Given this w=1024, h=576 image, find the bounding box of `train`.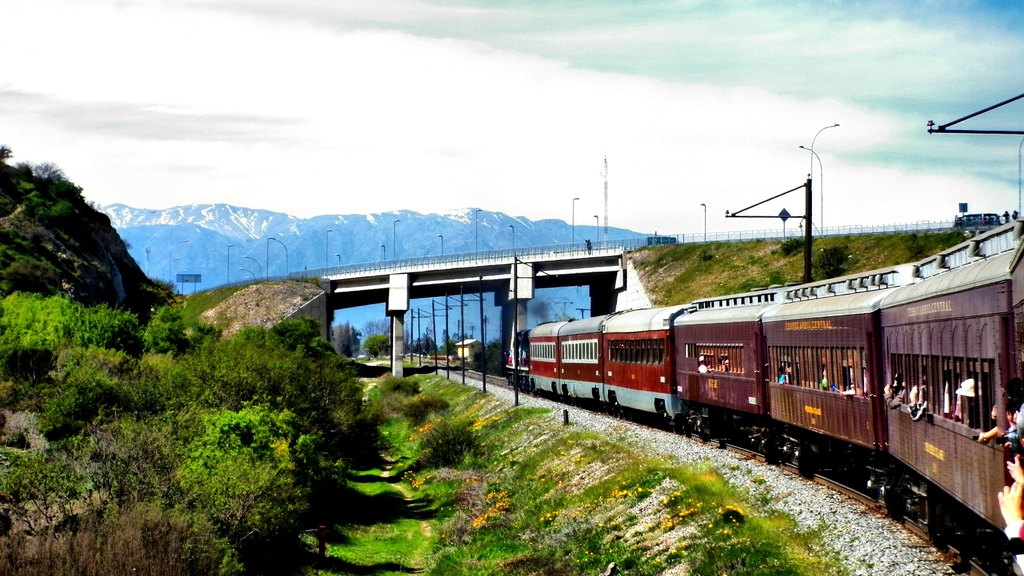
[x1=506, y1=224, x2=1023, y2=575].
